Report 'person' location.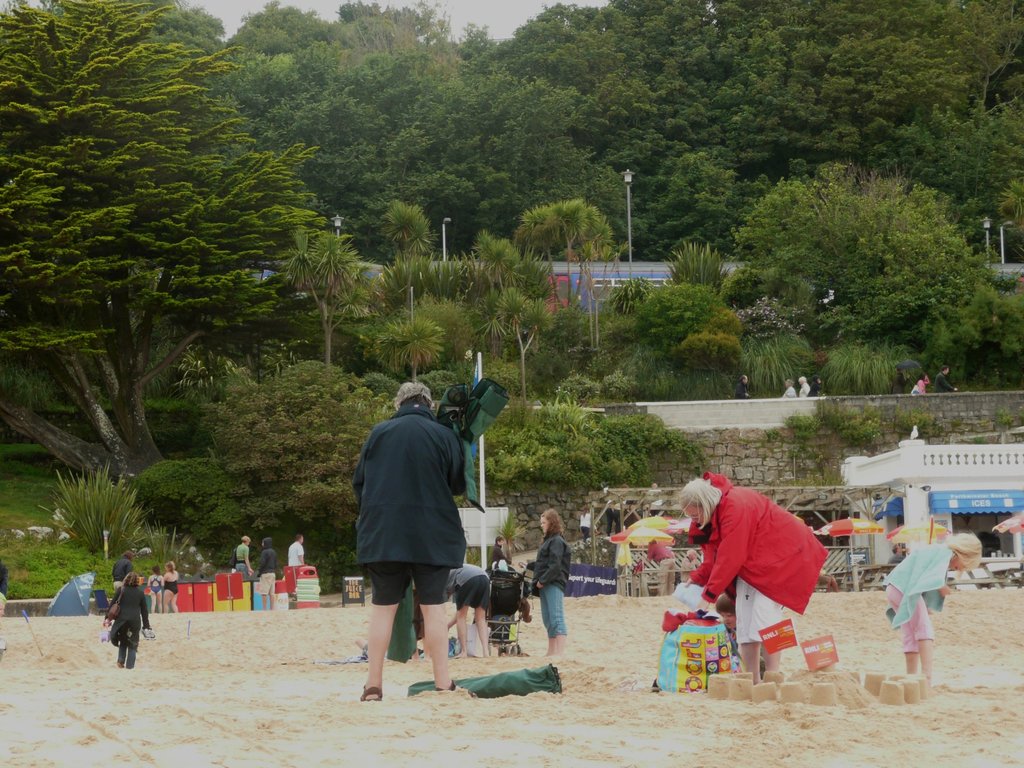
Report: detection(440, 566, 492, 655).
